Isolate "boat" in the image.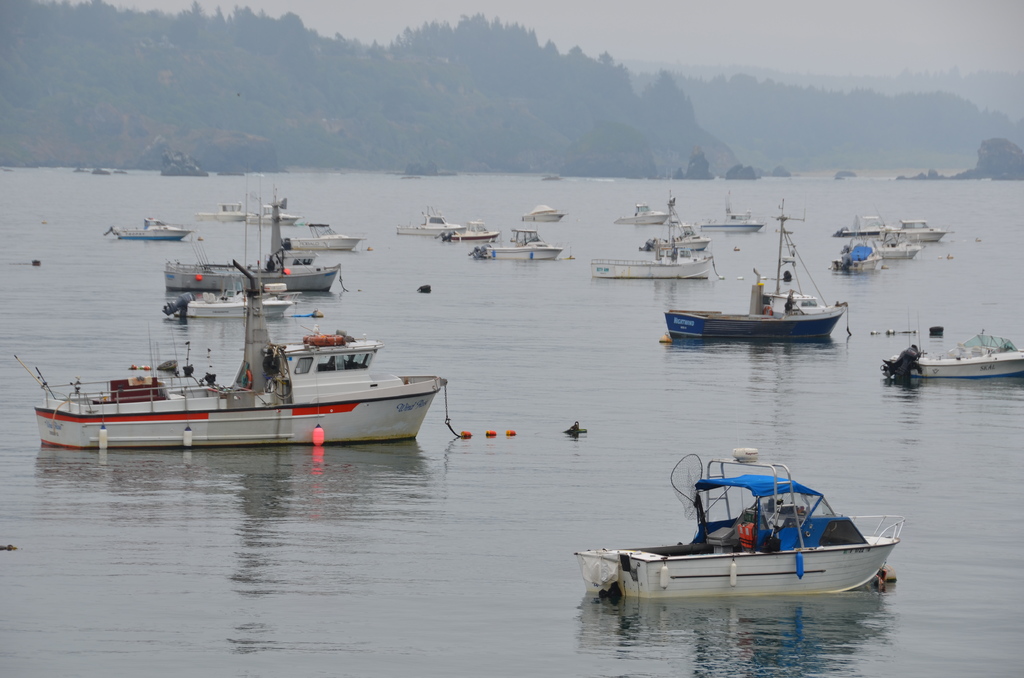
Isolated region: (x1=445, y1=223, x2=497, y2=238).
